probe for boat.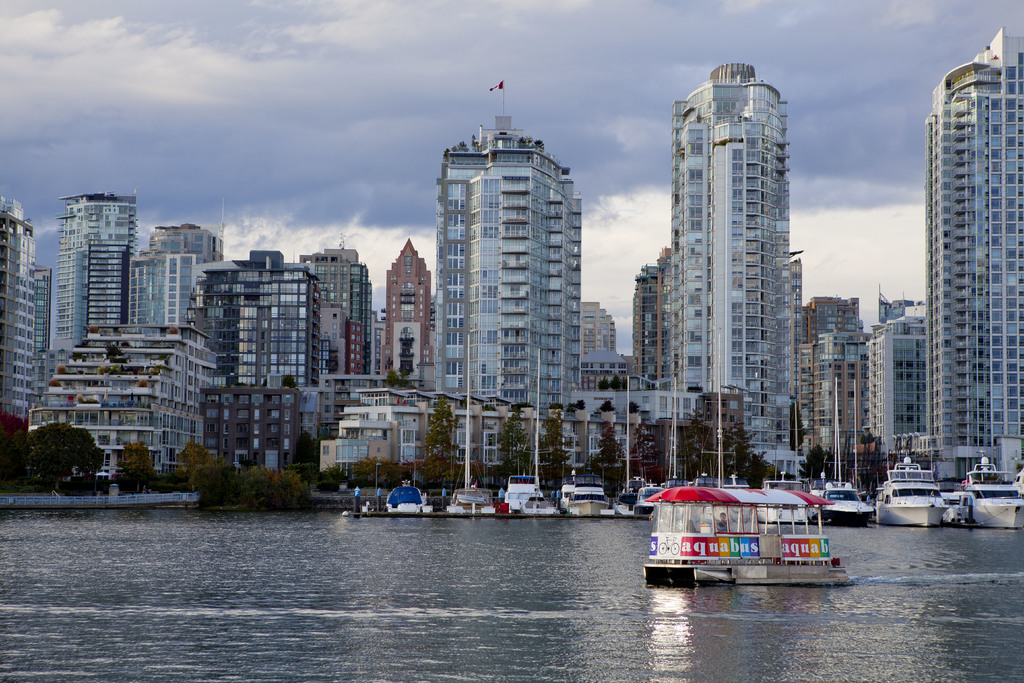
Probe result: bbox=(760, 469, 813, 527).
